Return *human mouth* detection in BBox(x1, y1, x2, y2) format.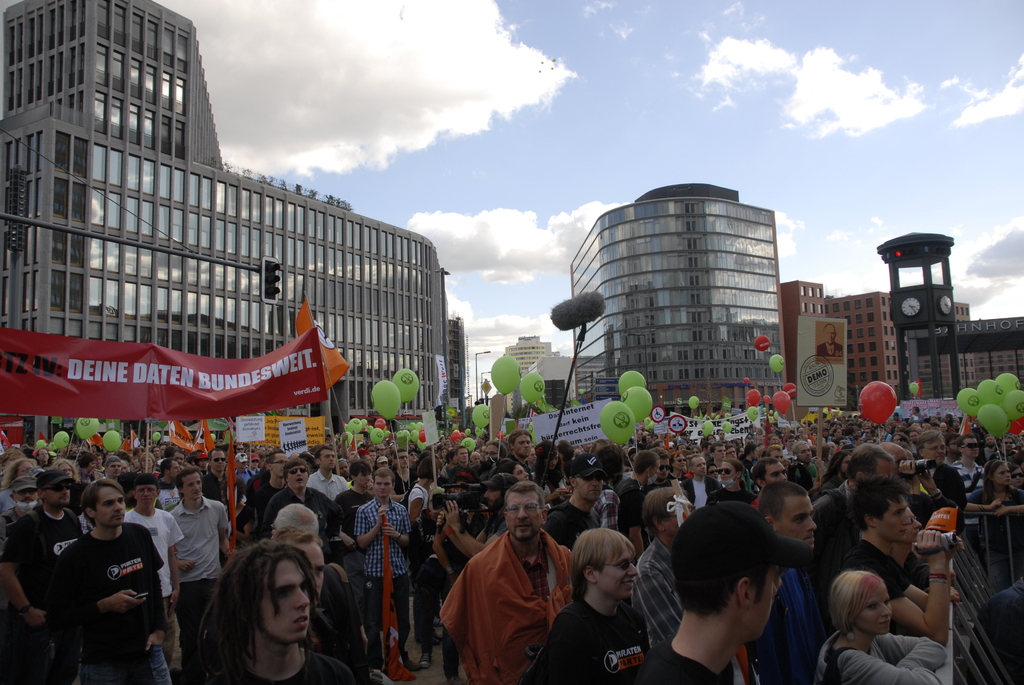
BBox(284, 609, 310, 630).
